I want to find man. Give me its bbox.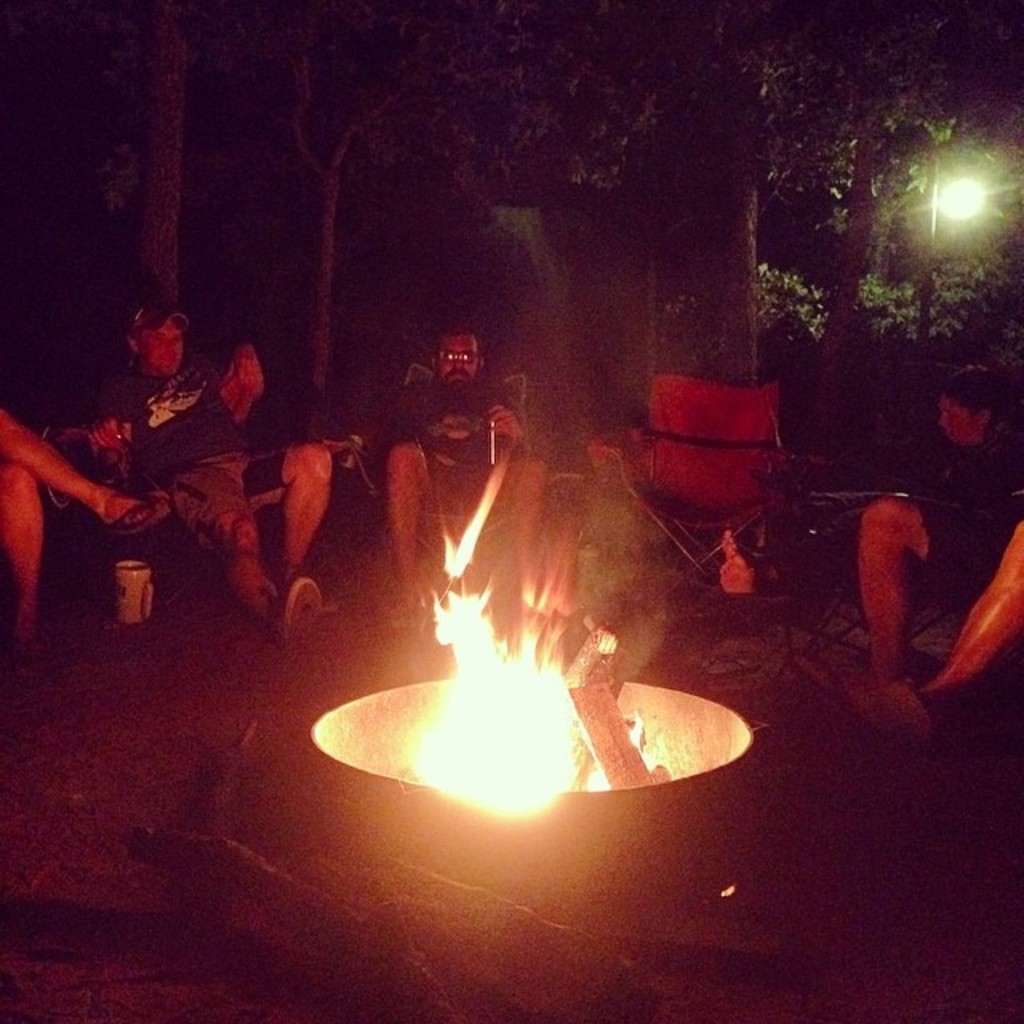
[x1=0, y1=416, x2=173, y2=656].
